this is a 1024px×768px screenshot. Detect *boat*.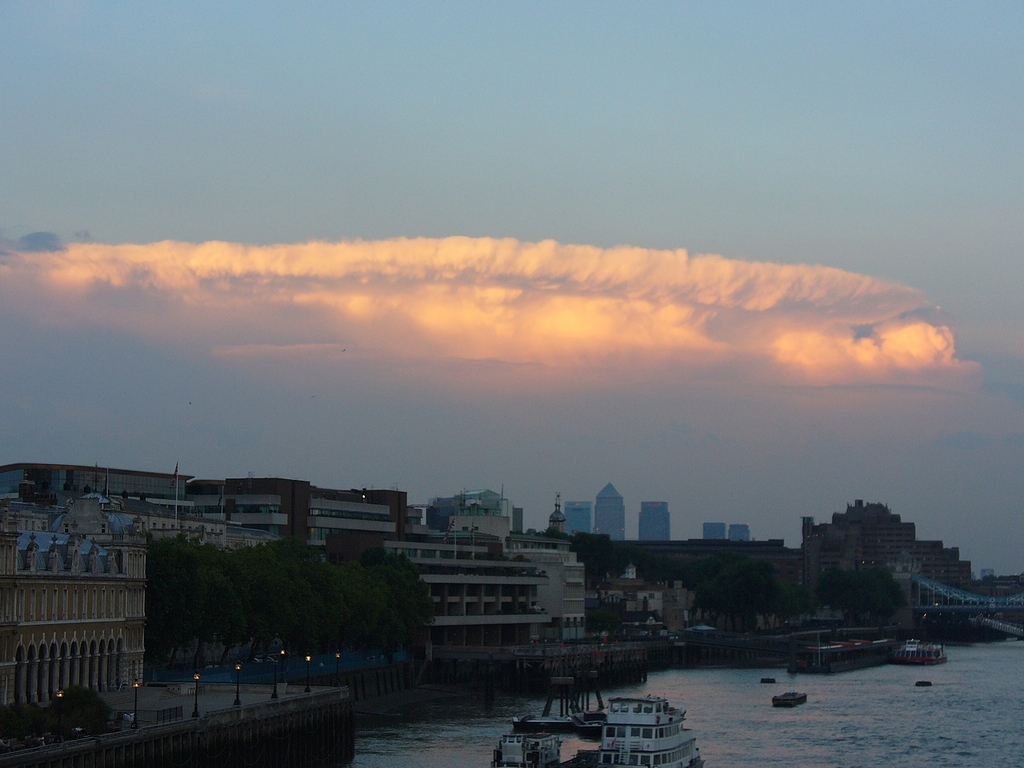
left=489, top=726, right=562, bottom=767.
